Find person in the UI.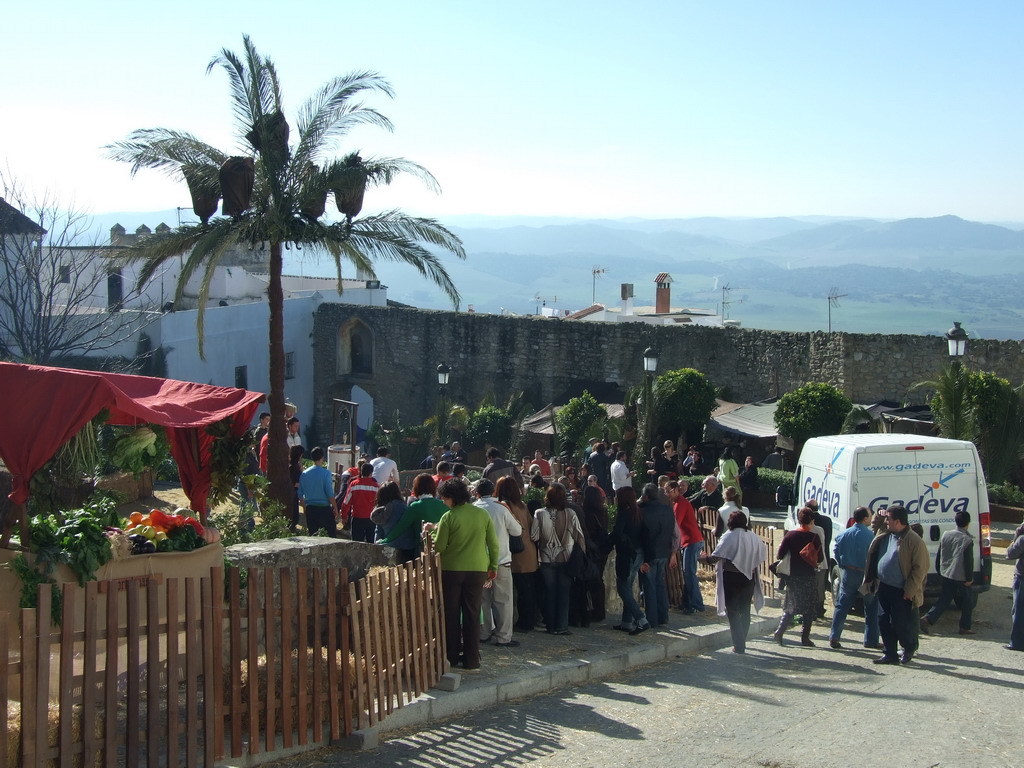
UI element at l=565, t=480, r=601, b=593.
